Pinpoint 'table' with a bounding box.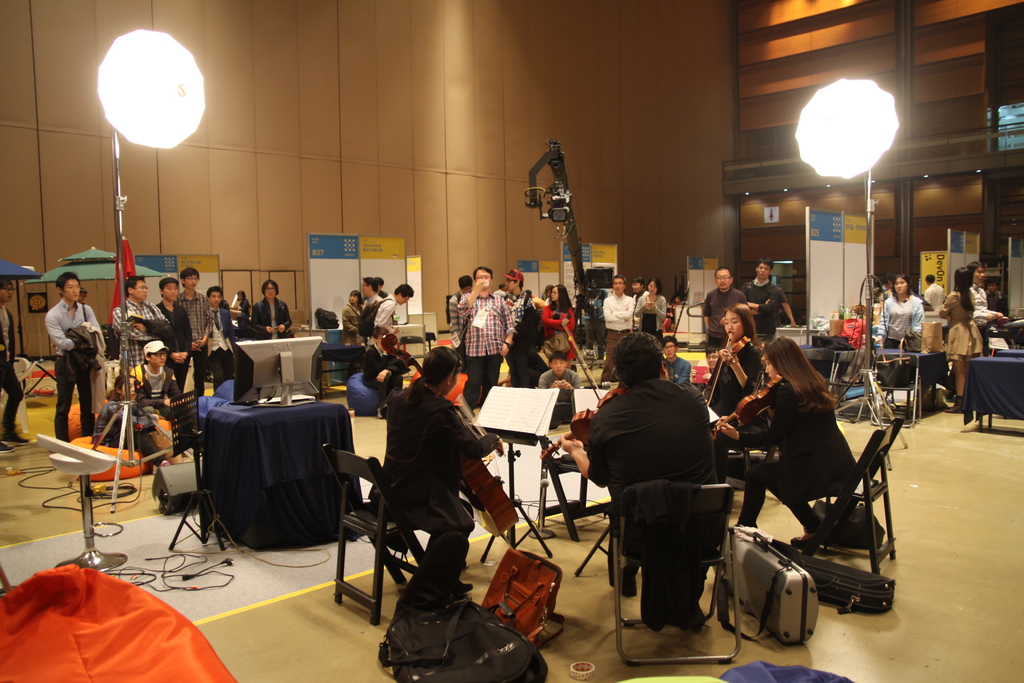
[x1=177, y1=388, x2=355, y2=580].
